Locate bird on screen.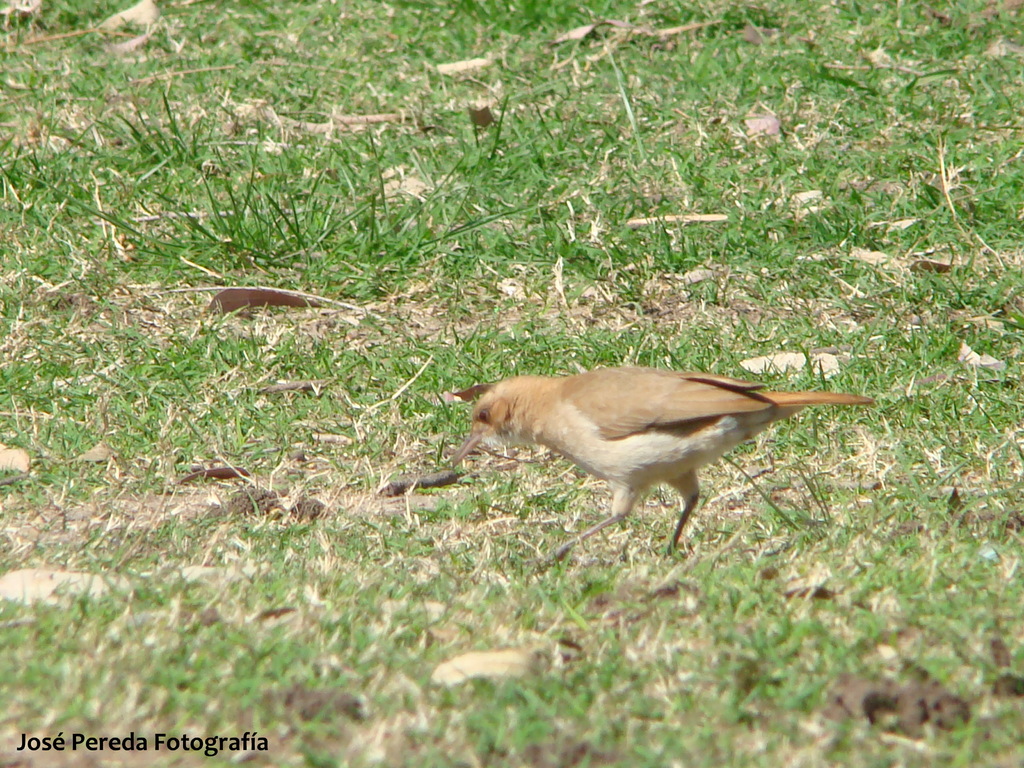
On screen at box(454, 362, 857, 552).
